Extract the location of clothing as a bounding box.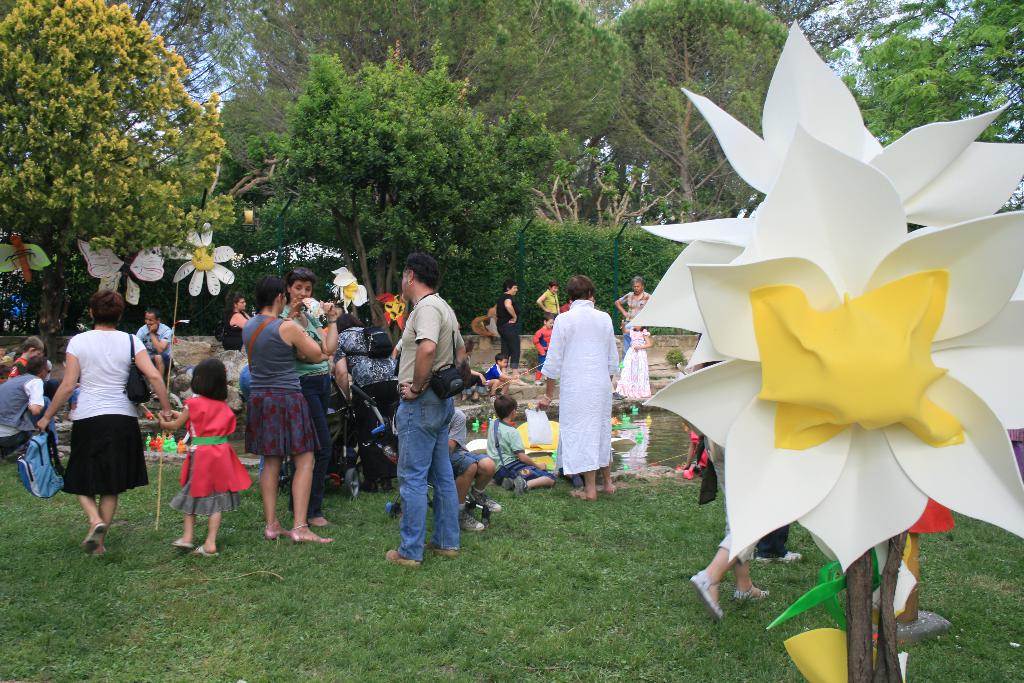
<region>0, 356, 26, 378</region>.
